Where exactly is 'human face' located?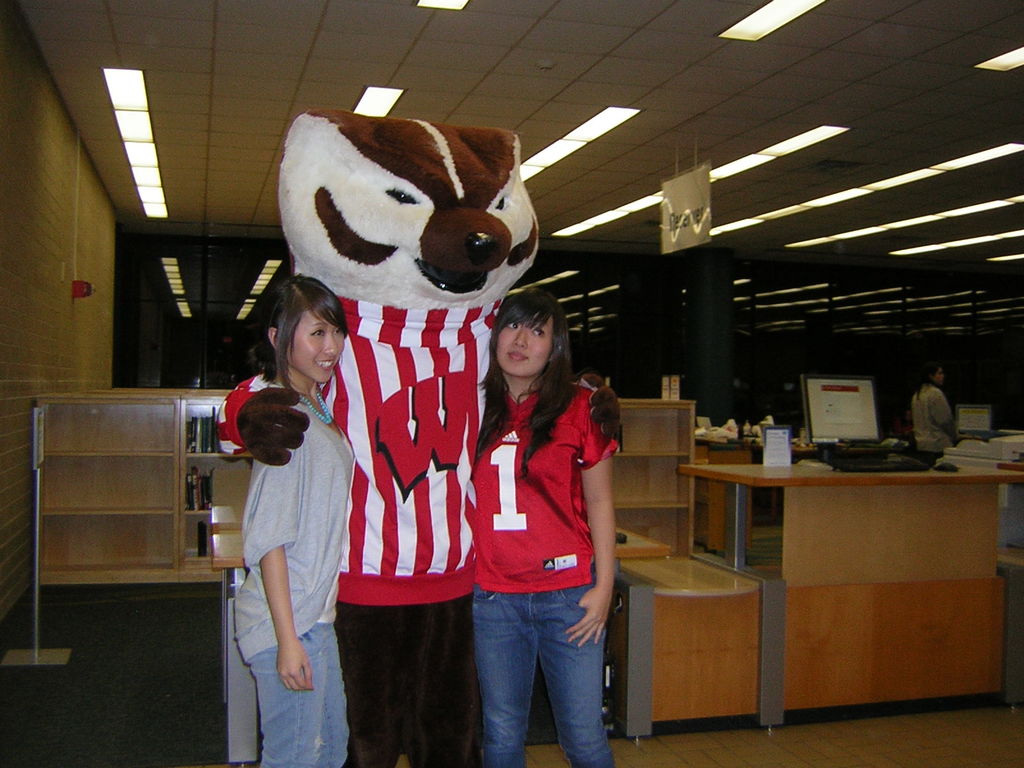
Its bounding box is (left=282, top=307, right=348, bottom=382).
